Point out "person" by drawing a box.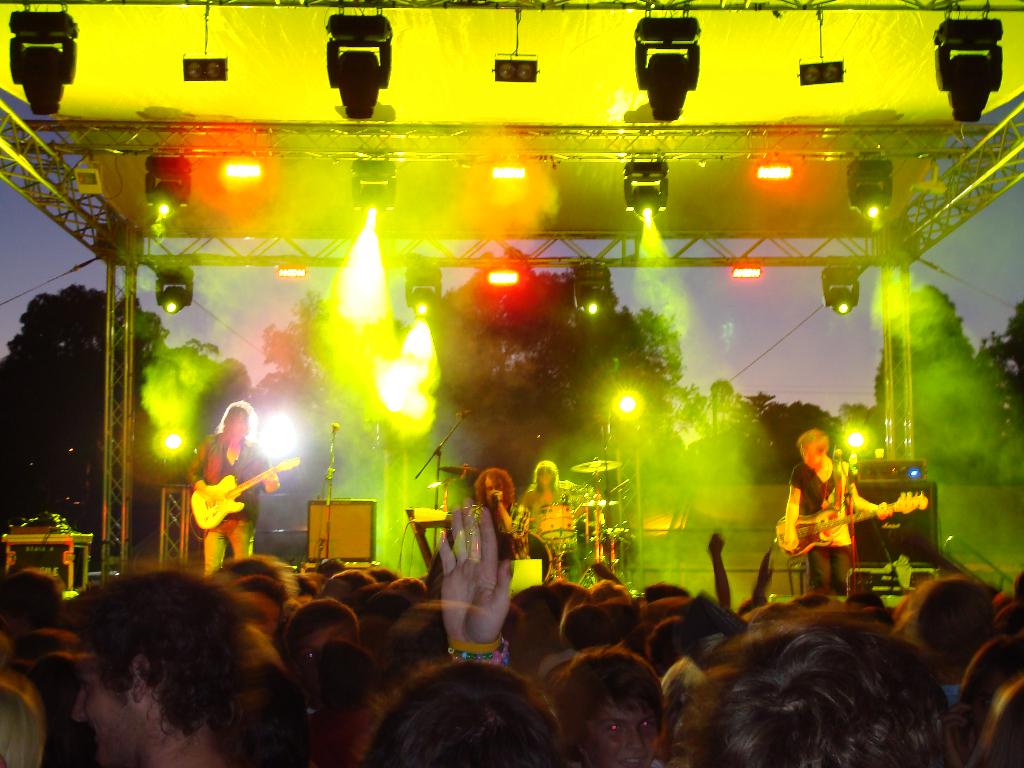
{"x1": 183, "y1": 401, "x2": 275, "y2": 580}.
